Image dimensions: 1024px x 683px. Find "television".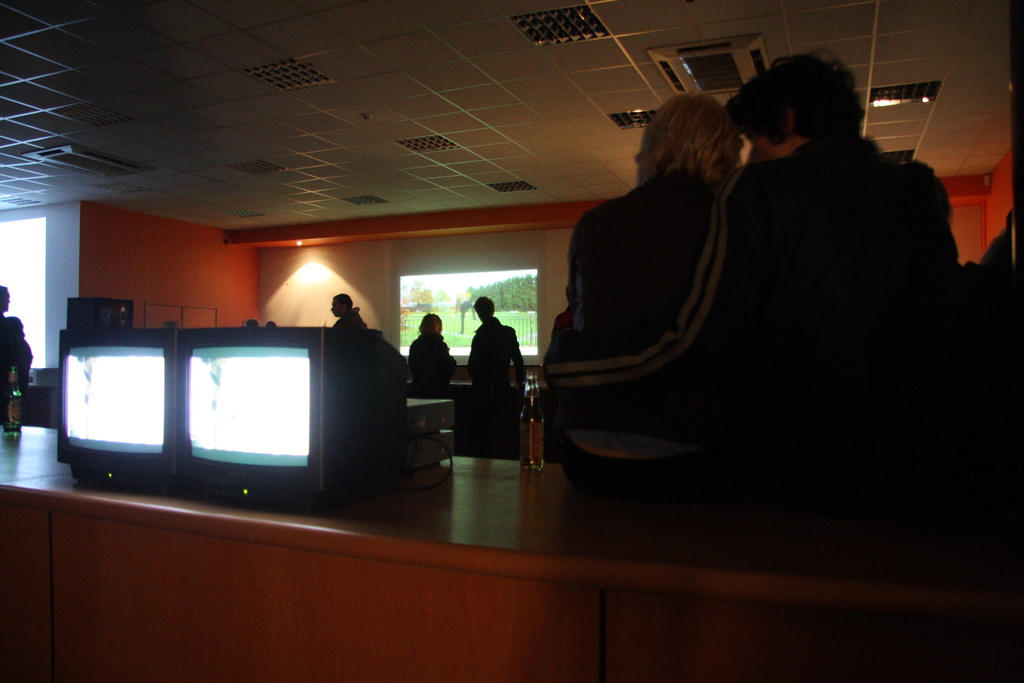
168/333/410/533.
